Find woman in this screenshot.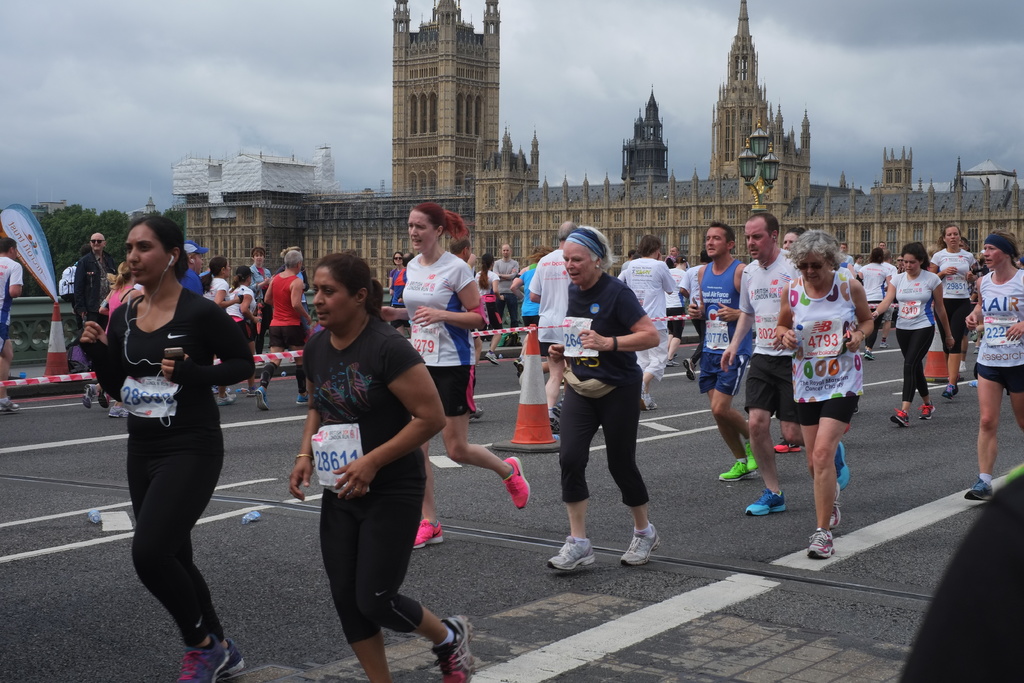
The bounding box for woman is BBox(961, 229, 1023, 504).
